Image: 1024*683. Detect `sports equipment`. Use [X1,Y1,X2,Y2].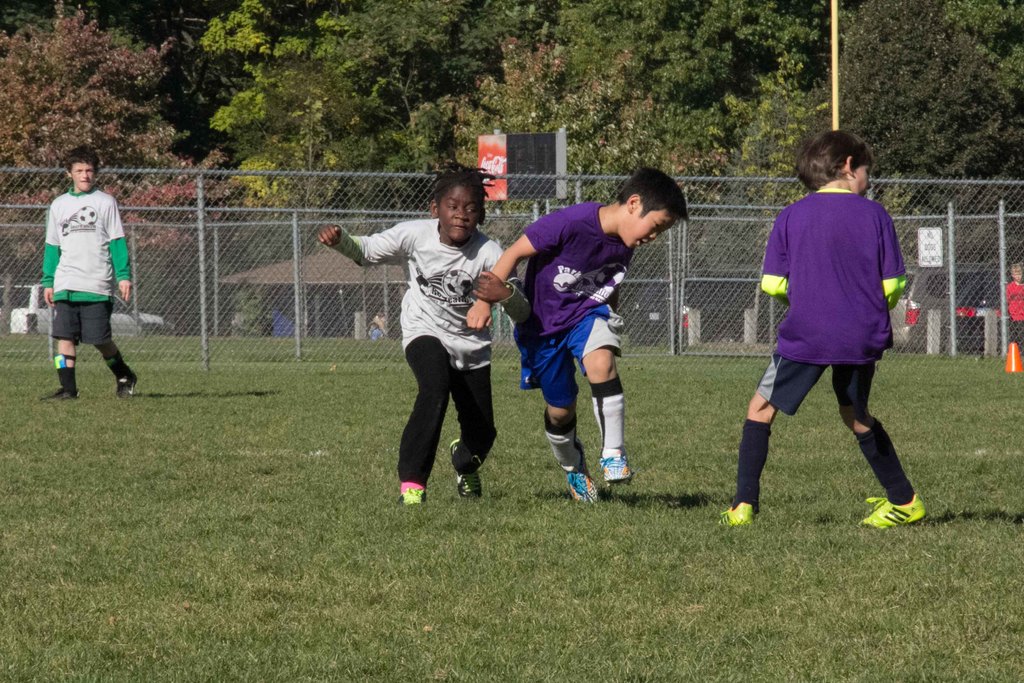
[401,482,428,514].
